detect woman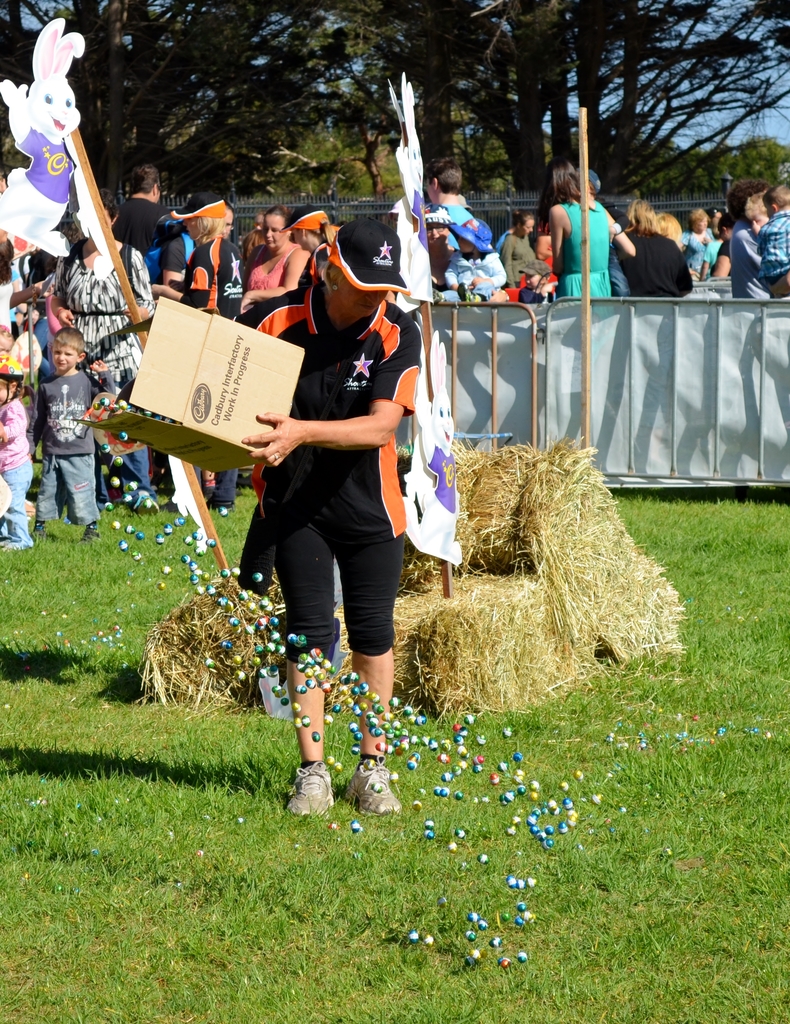
rect(221, 207, 426, 820)
